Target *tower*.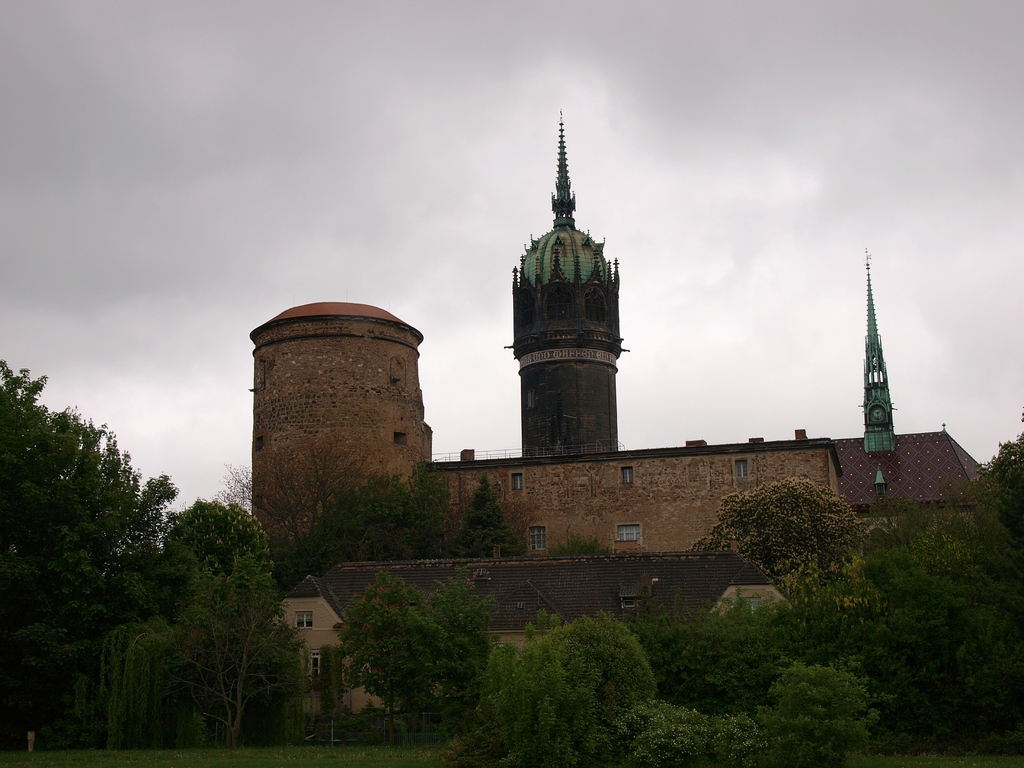
Target region: 506:113:630:454.
